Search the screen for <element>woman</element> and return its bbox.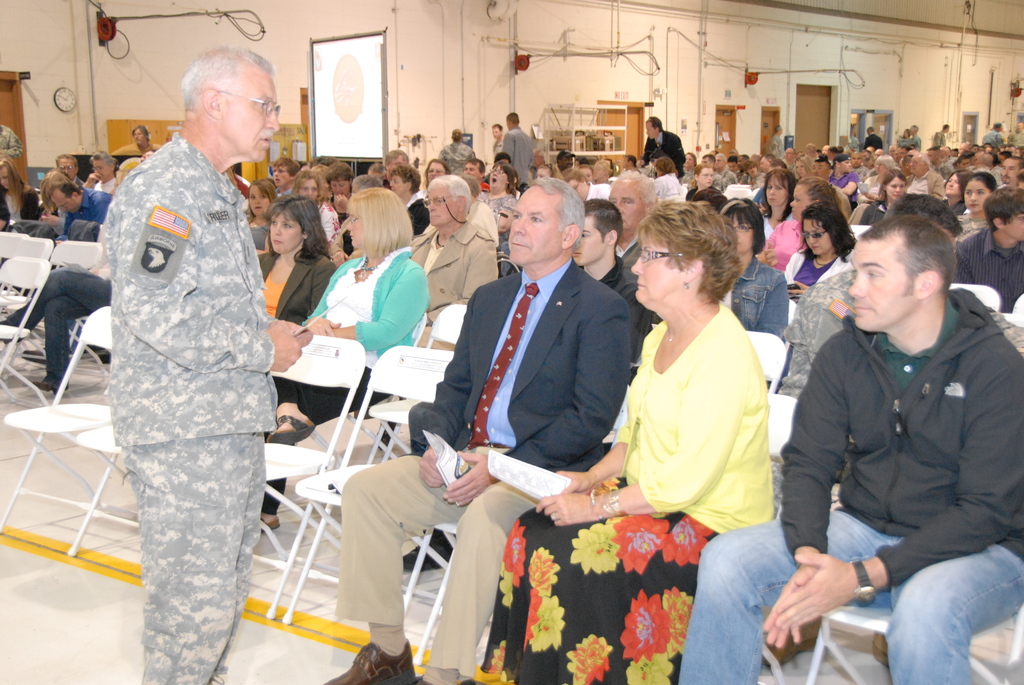
Found: (282, 167, 340, 256).
